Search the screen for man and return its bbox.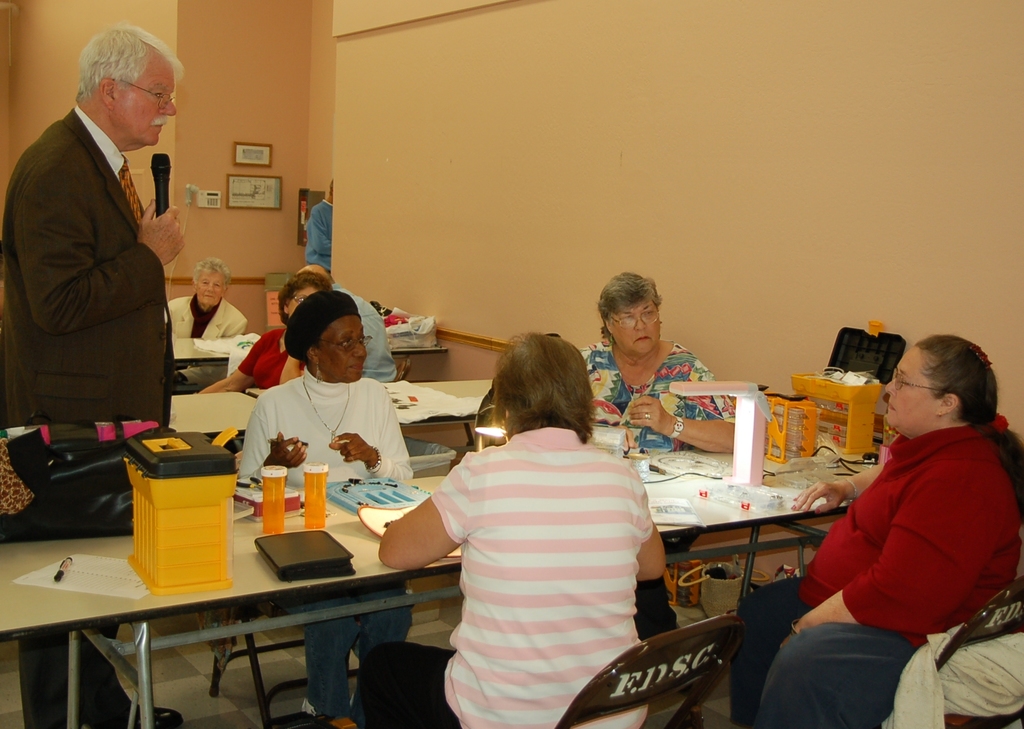
Found: [295, 264, 396, 381].
